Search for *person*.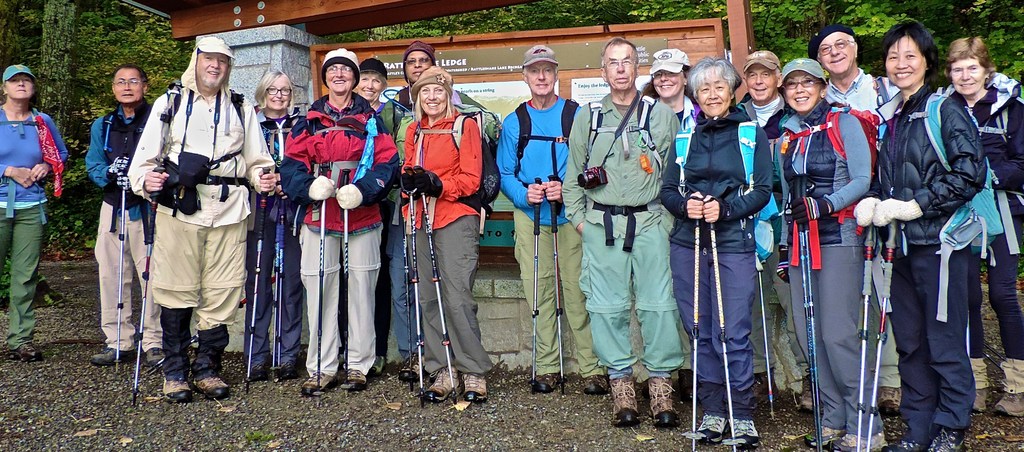
Found at 493,22,1023,451.
